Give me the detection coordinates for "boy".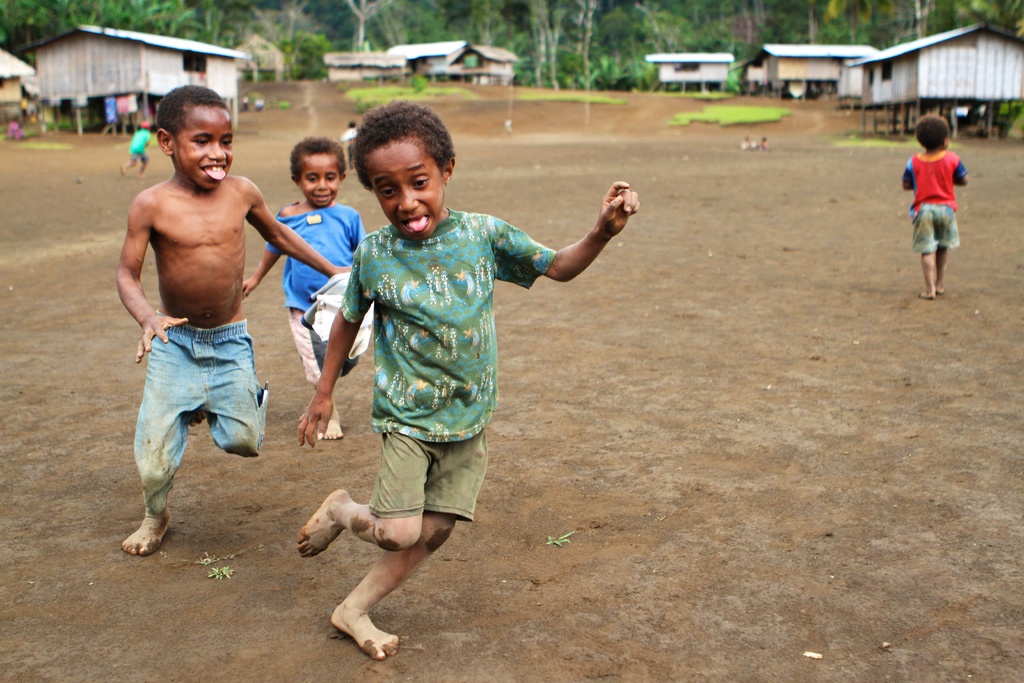
{"x1": 298, "y1": 99, "x2": 637, "y2": 660}.
